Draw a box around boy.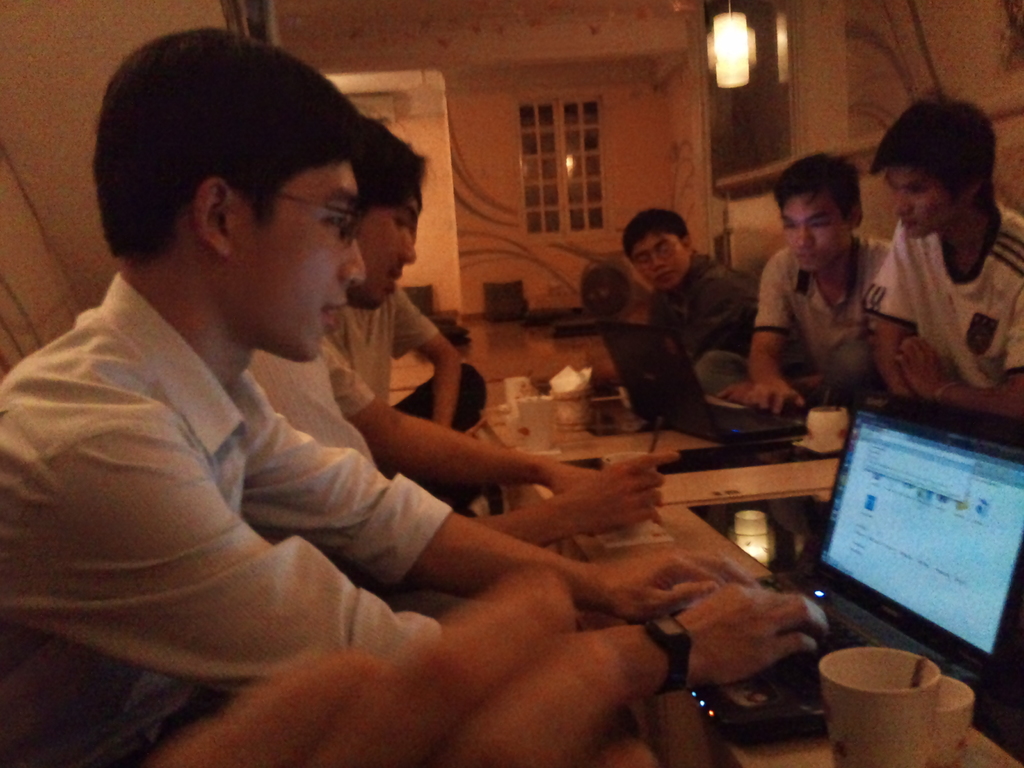
[0, 31, 840, 767].
